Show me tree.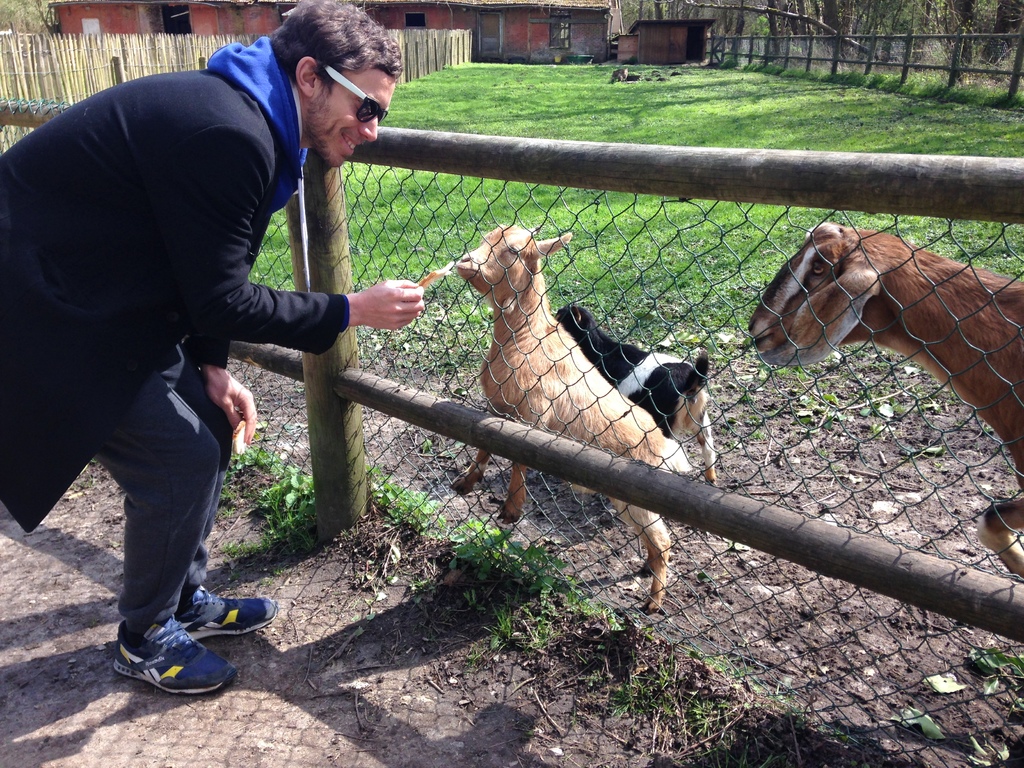
tree is here: {"left": 1005, "top": 22, "right": 1023, "bottom": 100}.
